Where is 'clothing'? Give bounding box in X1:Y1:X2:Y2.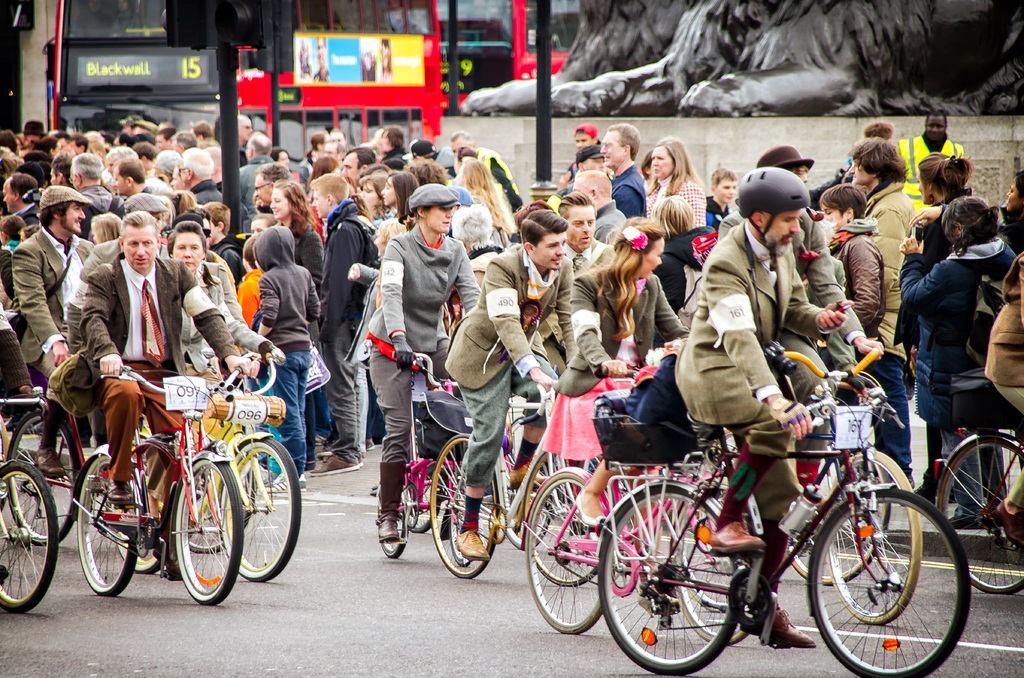
643:170:706:228.
